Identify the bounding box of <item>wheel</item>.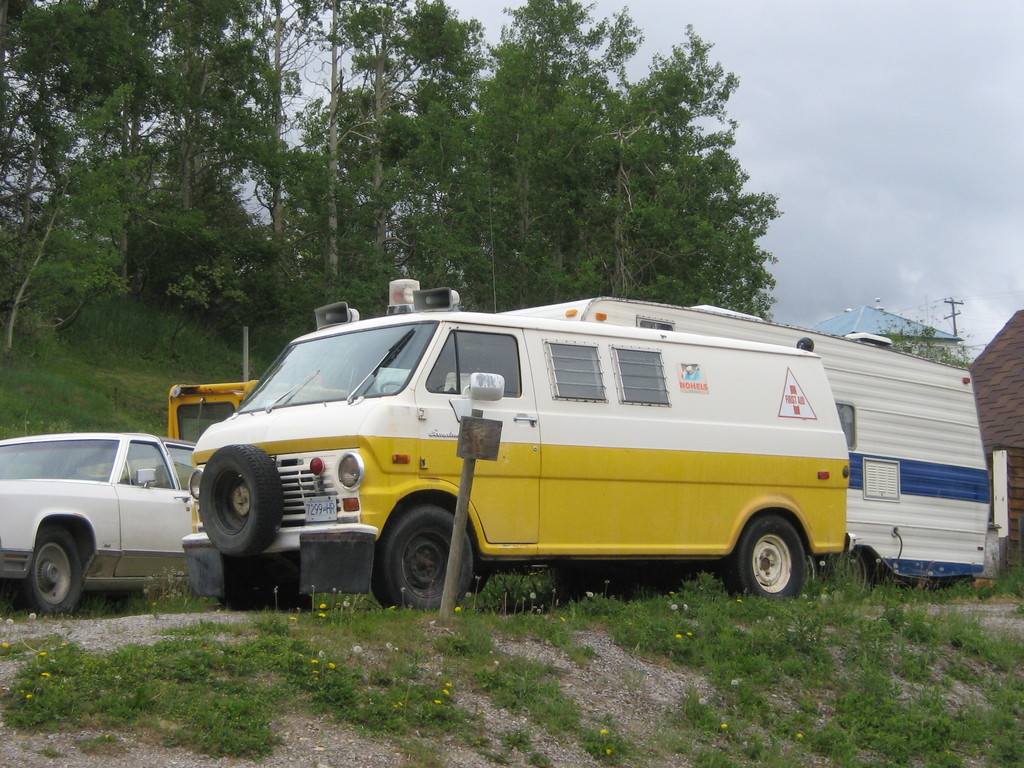
<bbox>817, 545, 874, 598</bbox>.
